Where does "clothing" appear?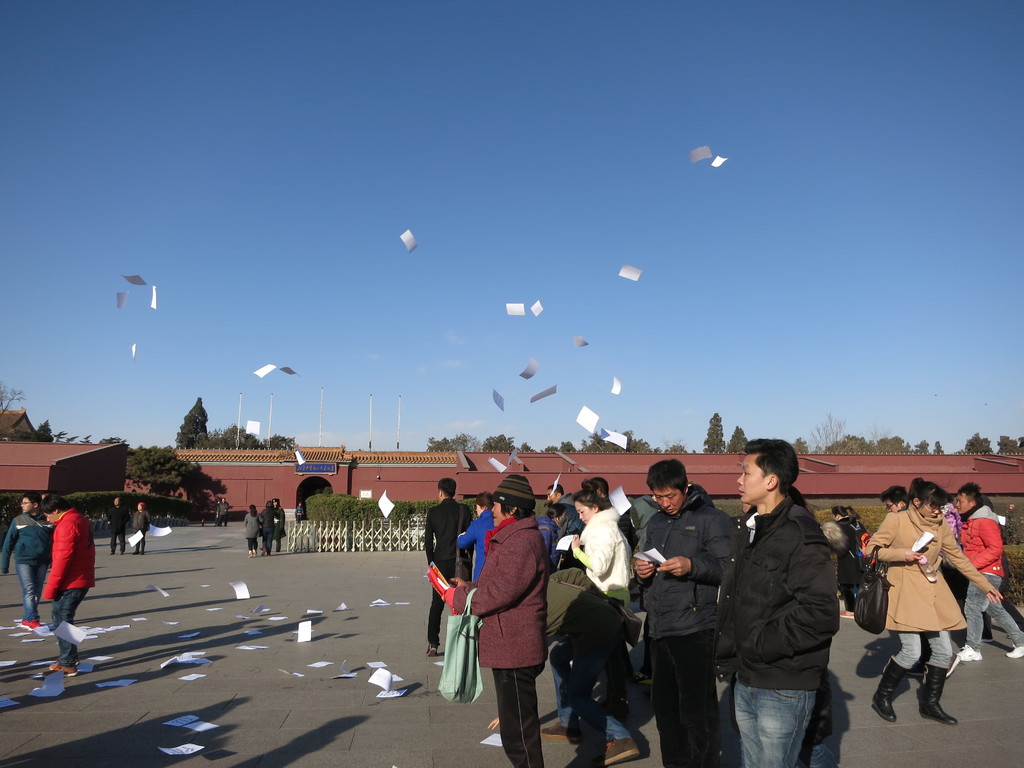
Appears at detection(958, 508, 1023, 655).
